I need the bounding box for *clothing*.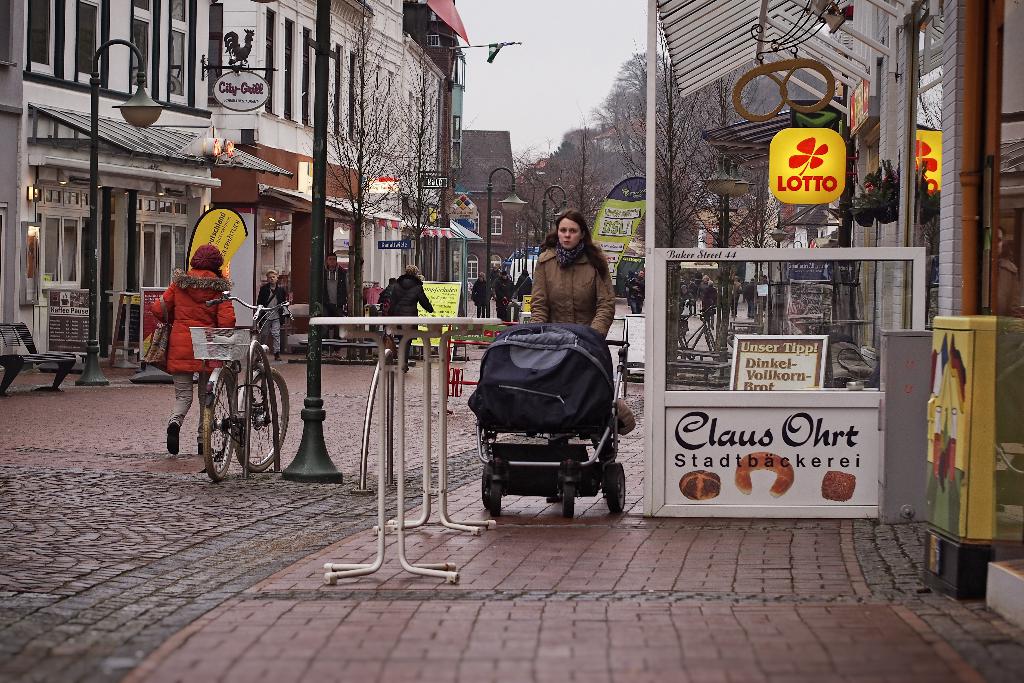
Here it is: <bbox>746, 283, 756, 318</bbox>.
